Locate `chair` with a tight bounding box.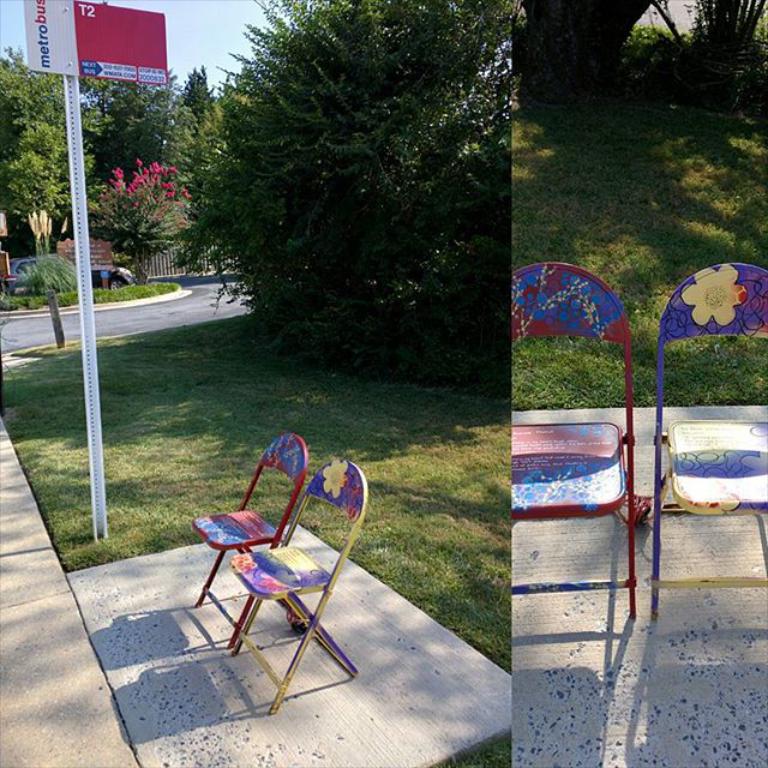
[x1=191, y1=433, x2=308, y2=652].
